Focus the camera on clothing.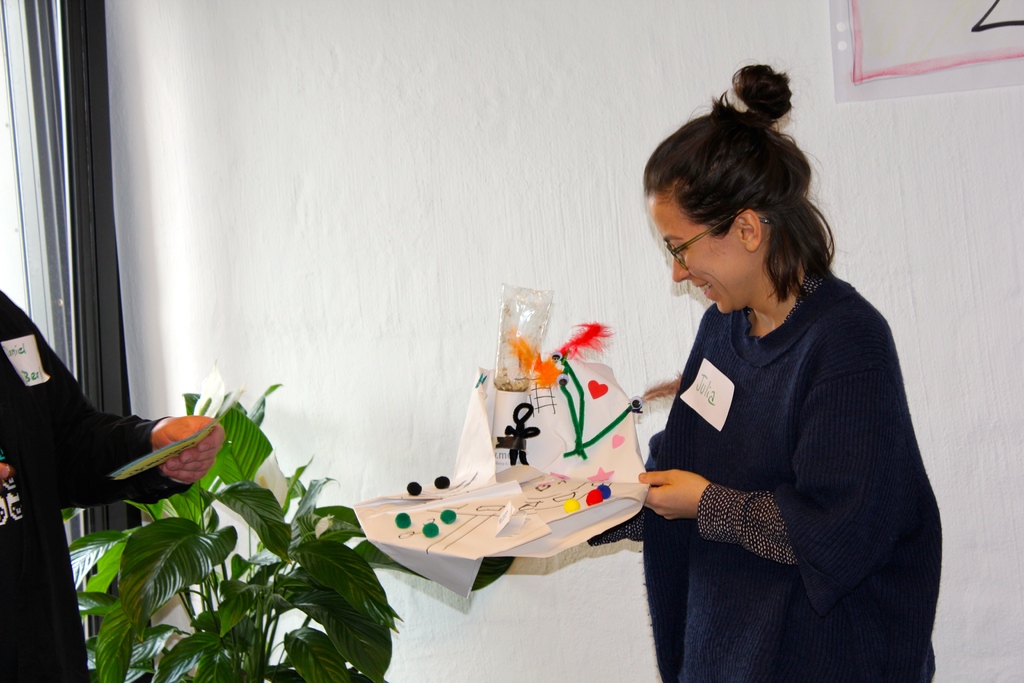
Focus region: crop(633, 224, 941, 668).
